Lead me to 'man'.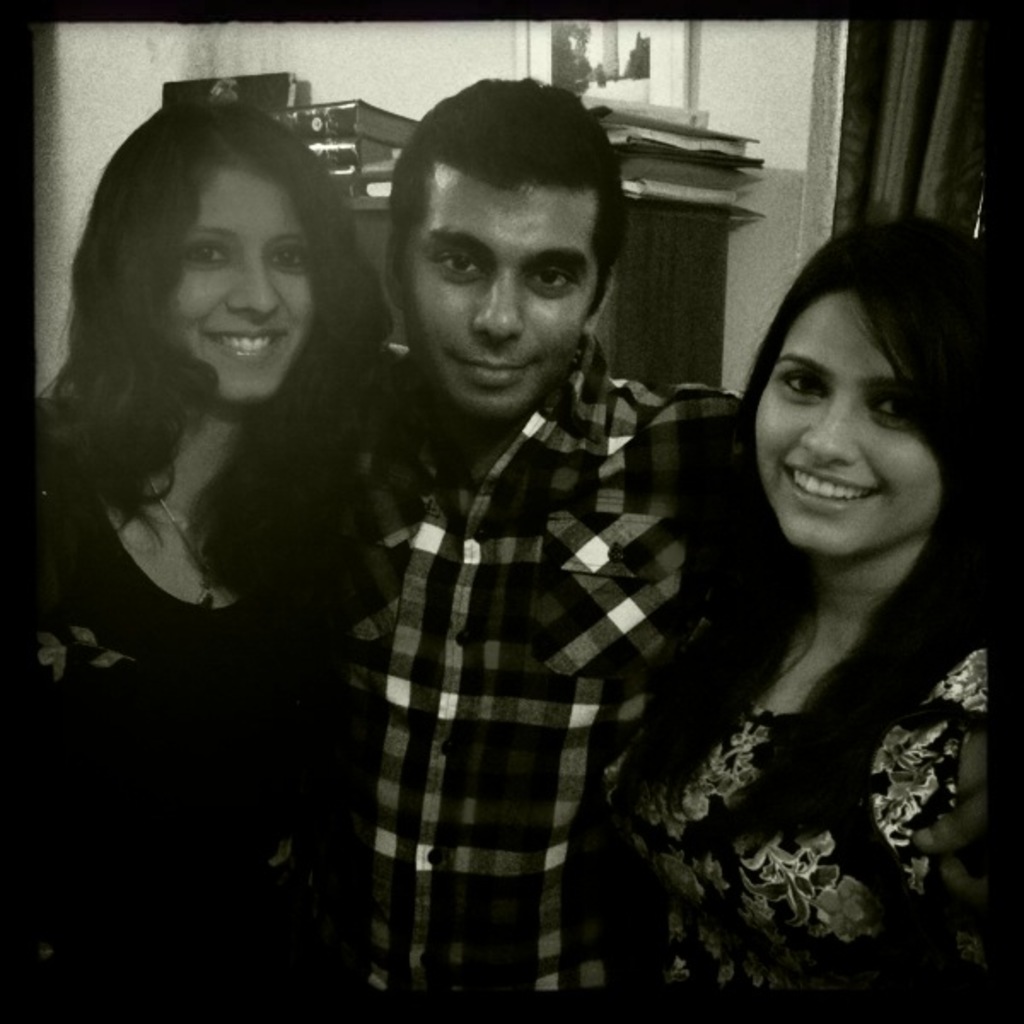
Lead to box=[300, 80, 751, 1014].
